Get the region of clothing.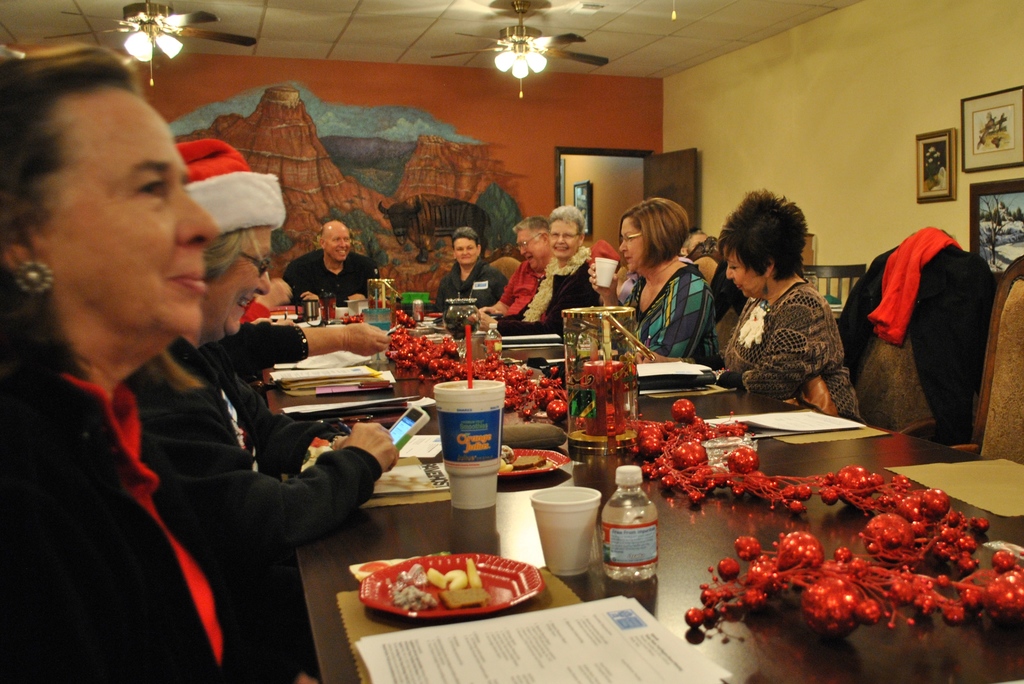
524, 242, 618, 327.
